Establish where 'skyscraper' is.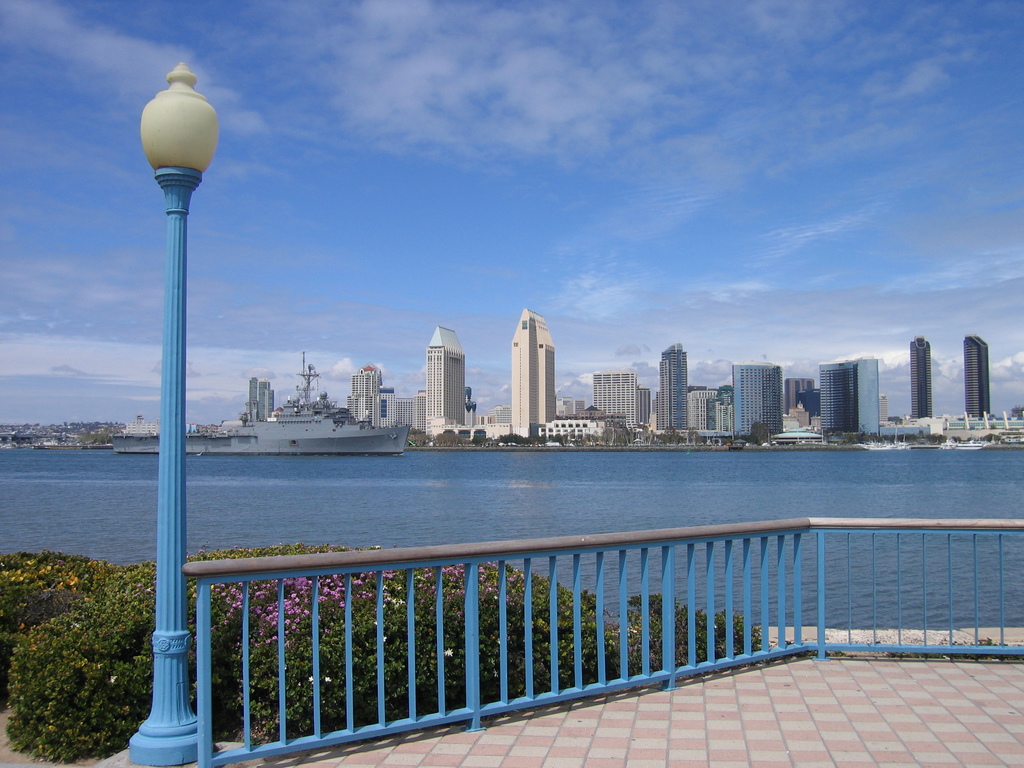
Established at <region>662, 342, 694, 436</region>.
